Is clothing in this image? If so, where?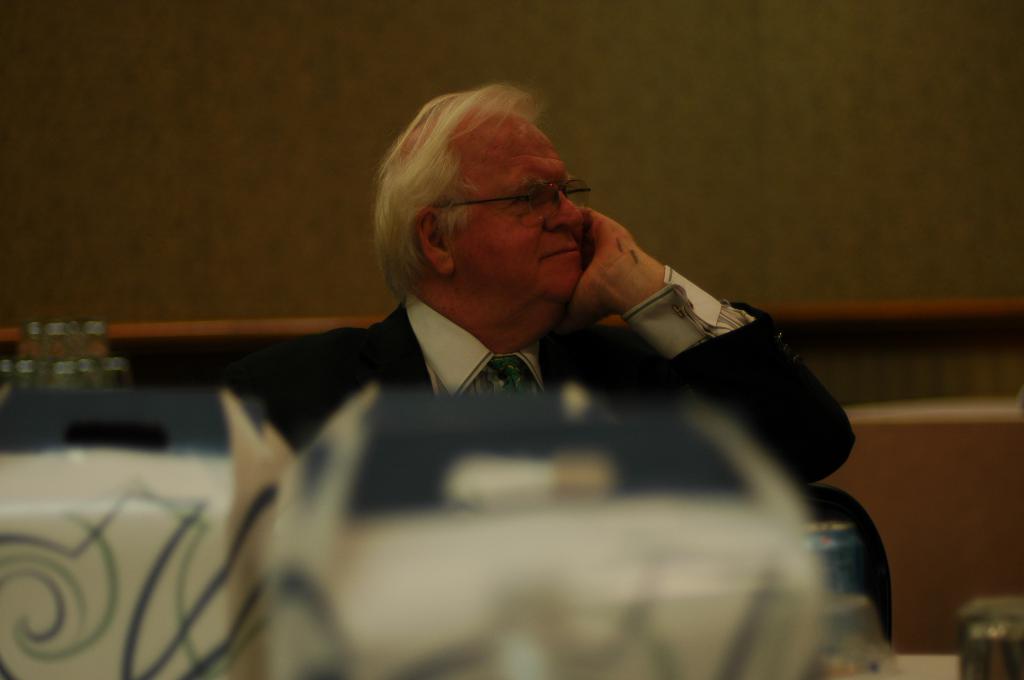
Yes, at (left=247, top=266, right=860, bottom=485).
